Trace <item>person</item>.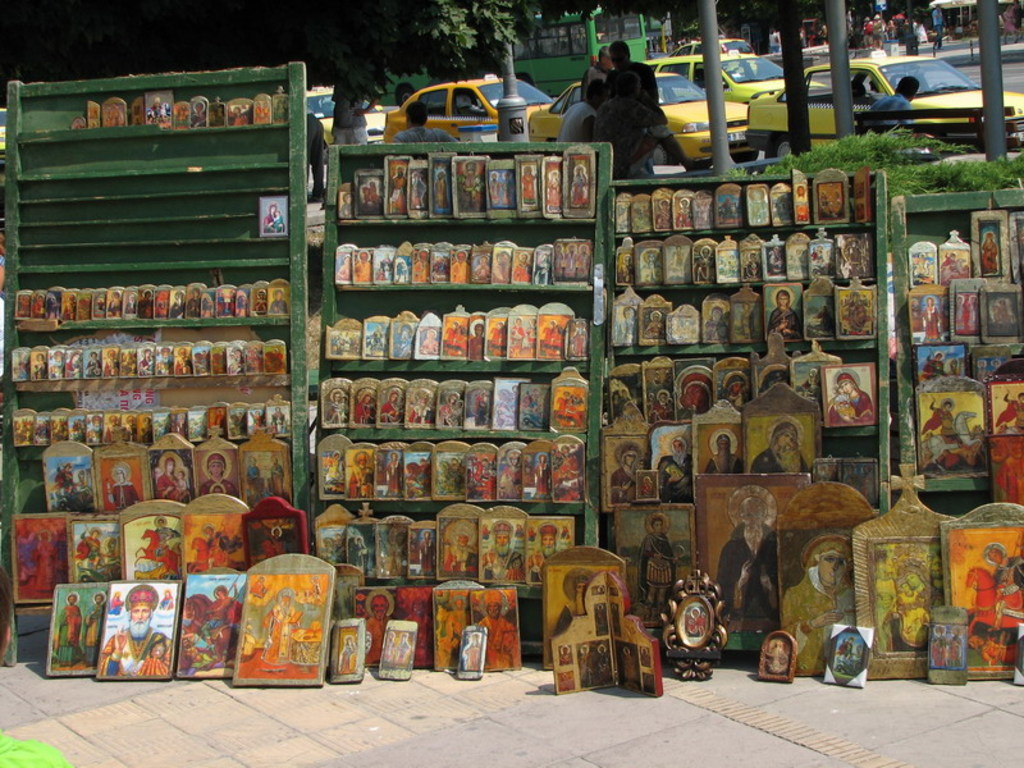
Traced to [left=978, top=225, right=998, bottom=276].
